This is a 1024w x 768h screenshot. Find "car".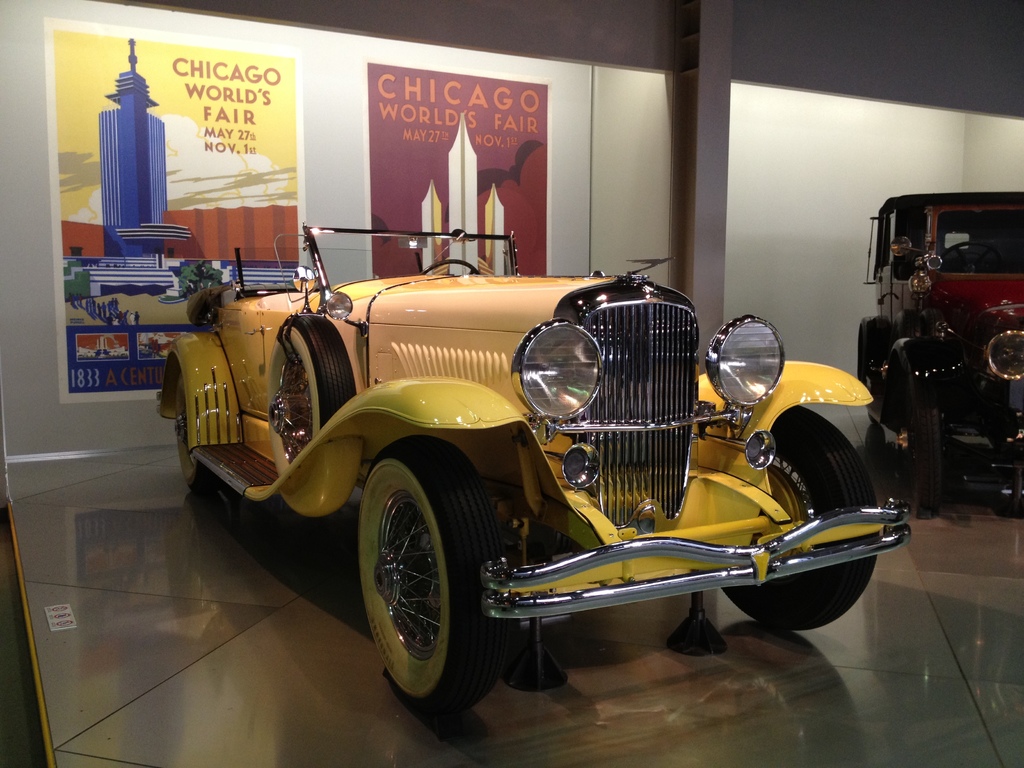
Bounding box: [left=860, top=193, right=1023, bottom=514].
